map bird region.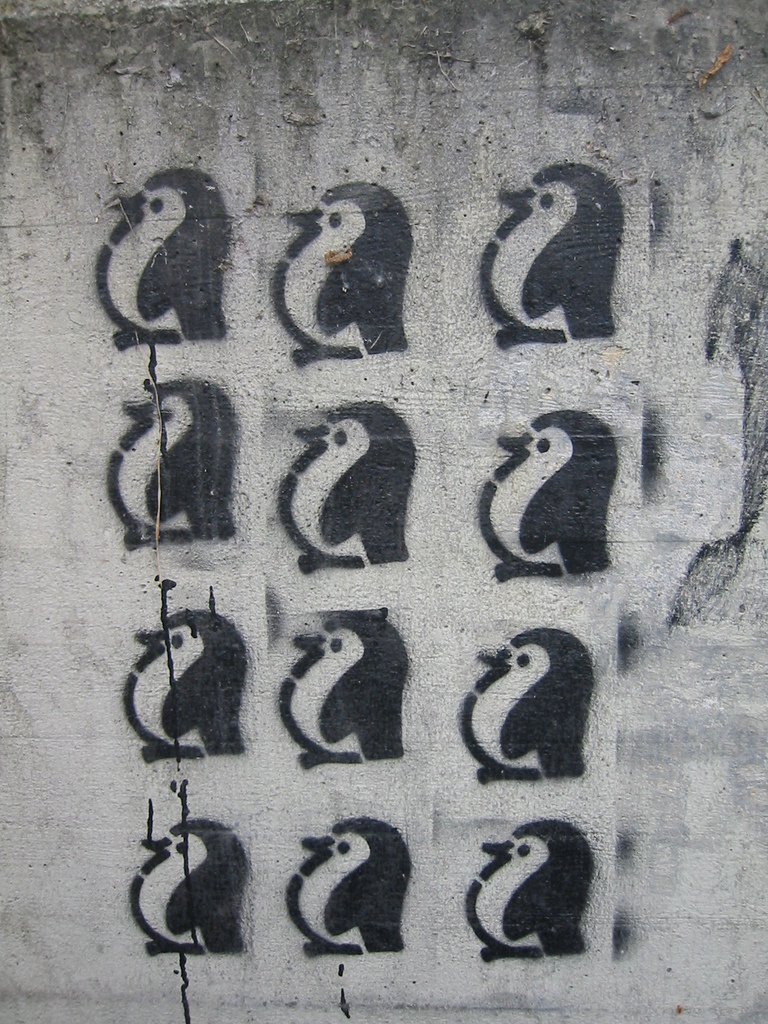
Mapped to (x1=100, y1=161, x2=238, y2=337).
